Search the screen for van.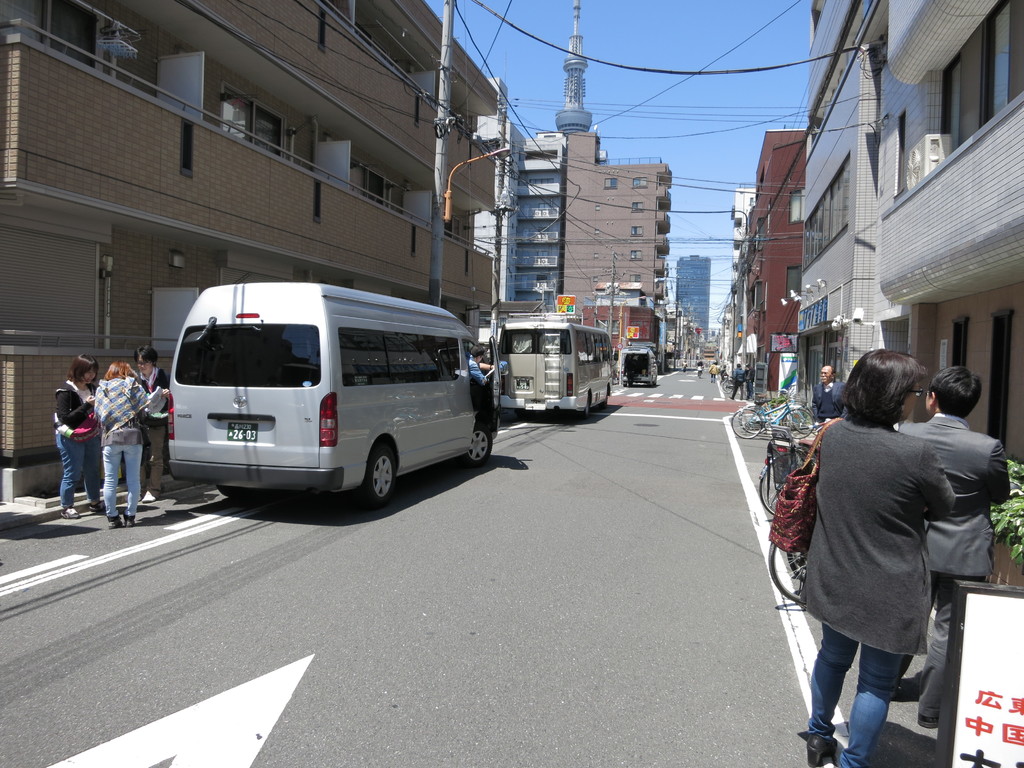
Found at <bbox>163, 278, 511, 508</bbox>.
